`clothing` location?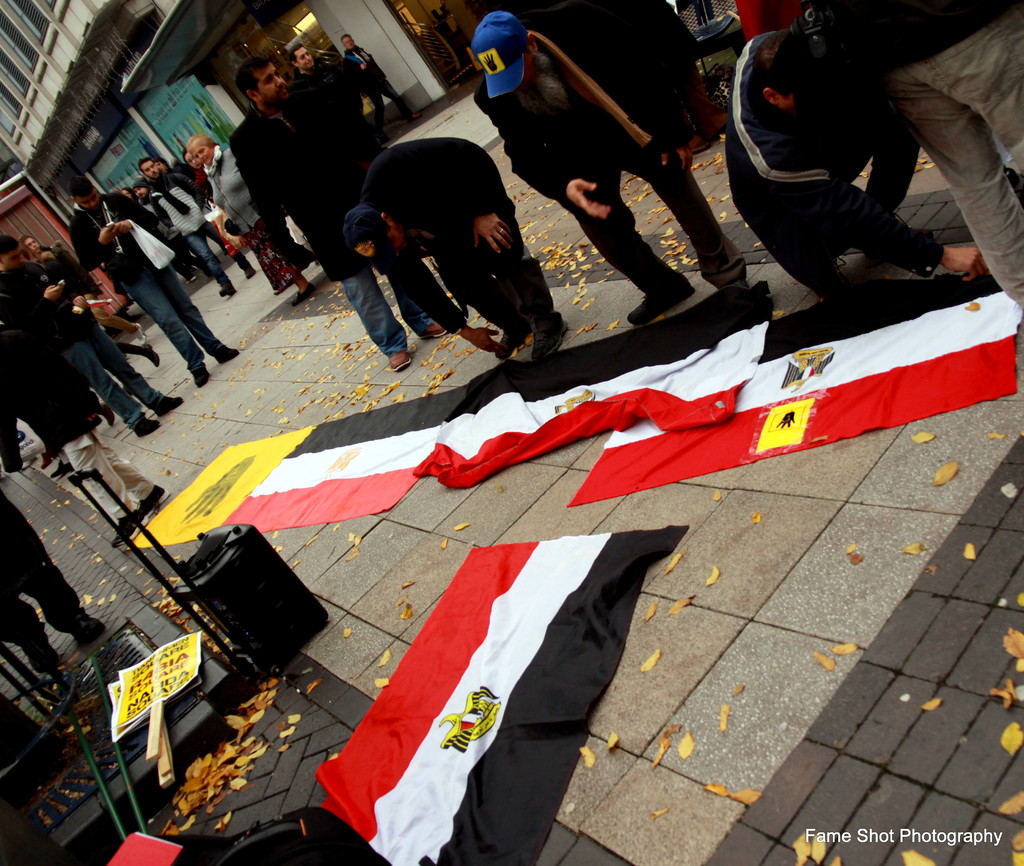
crop(232, 84, 358, 270)
